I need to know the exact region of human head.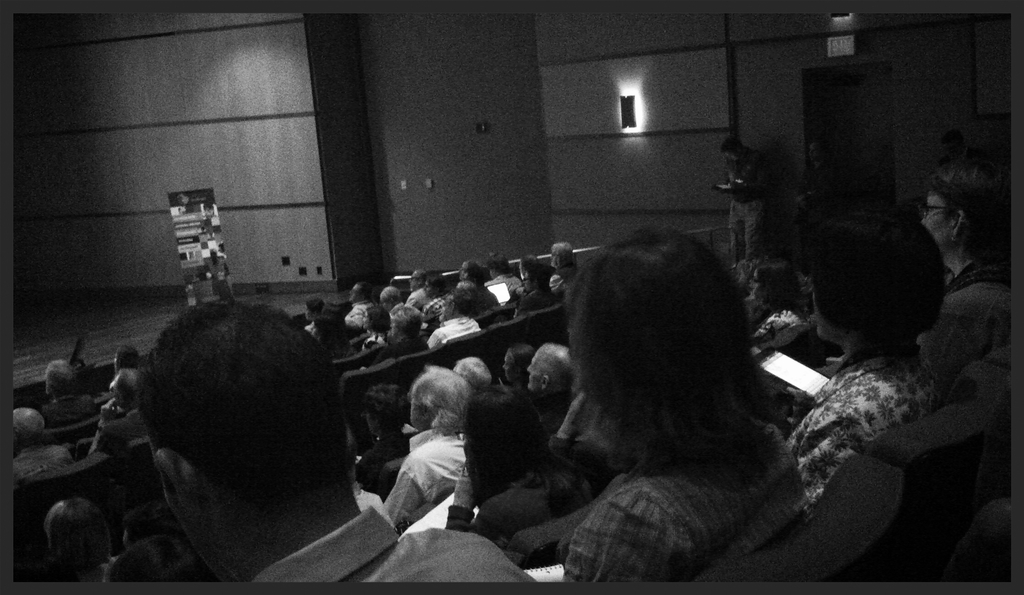
Region: [365,302,387,340].
